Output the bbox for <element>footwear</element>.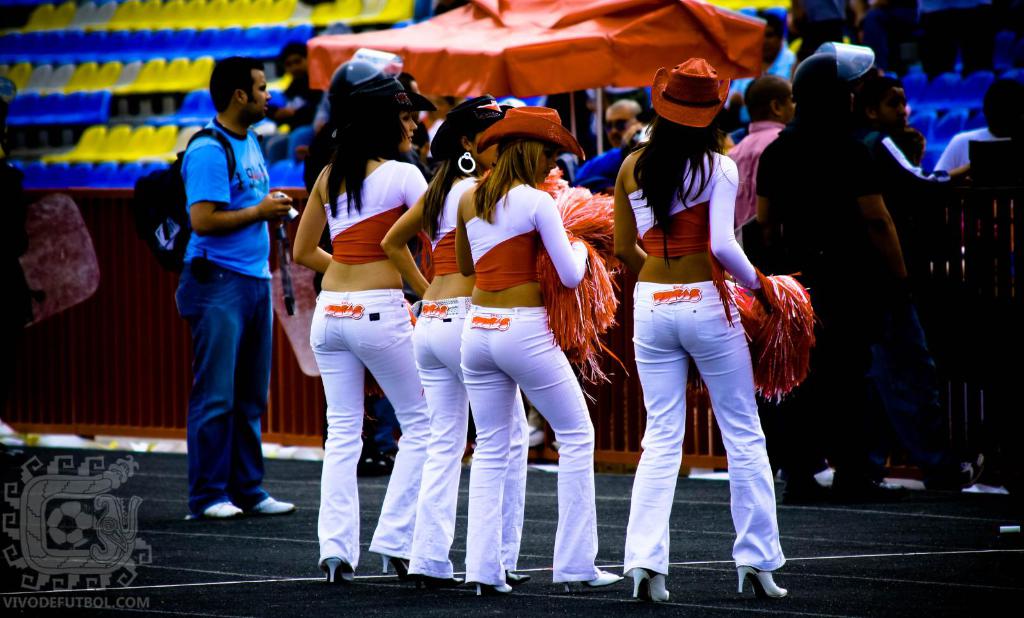
bbox=(202, 496, 249, 519).
